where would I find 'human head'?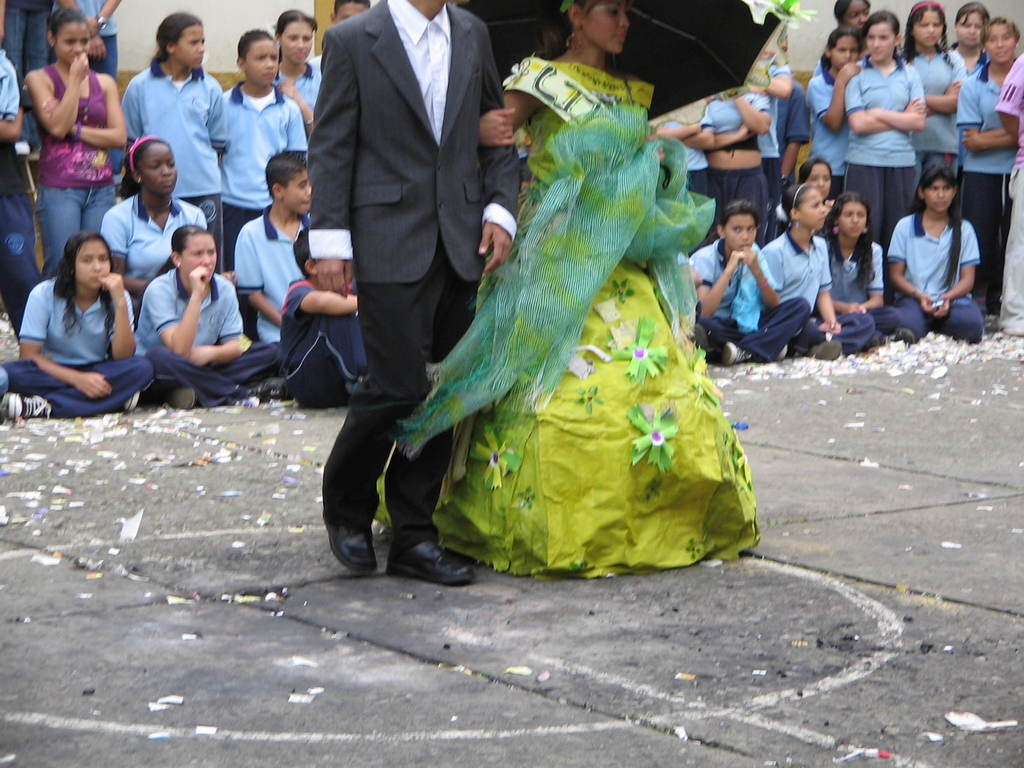
At [left=275, top=8, right=318, bottom=65].
